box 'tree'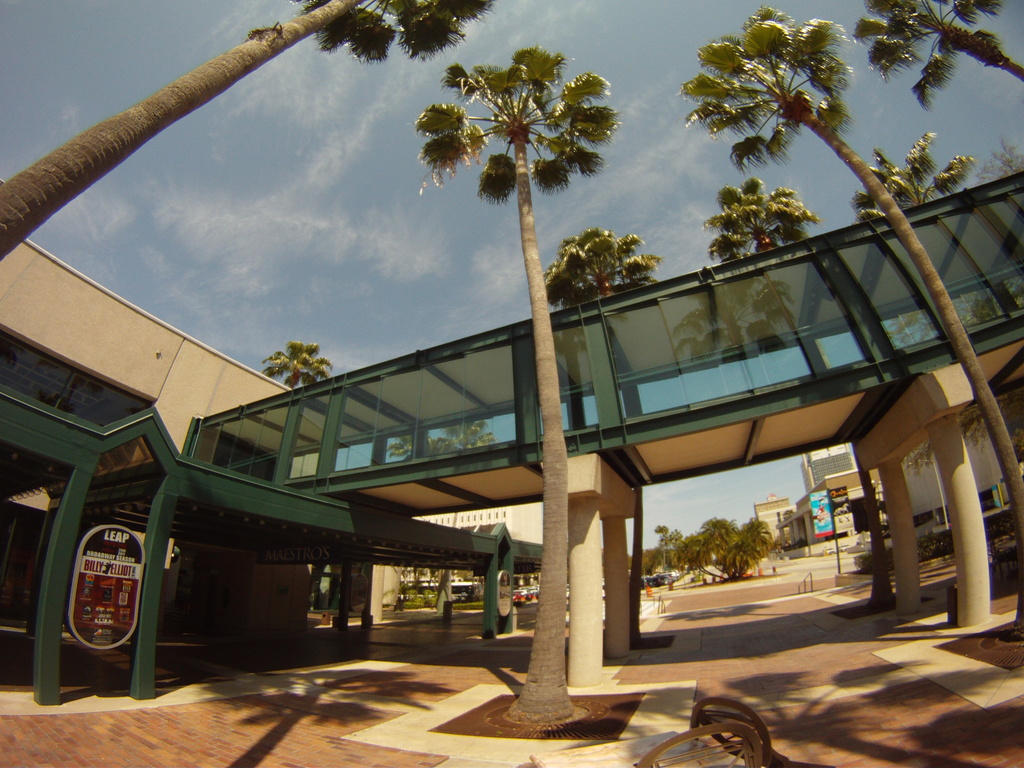
locate(0, 0, 488, 261)
